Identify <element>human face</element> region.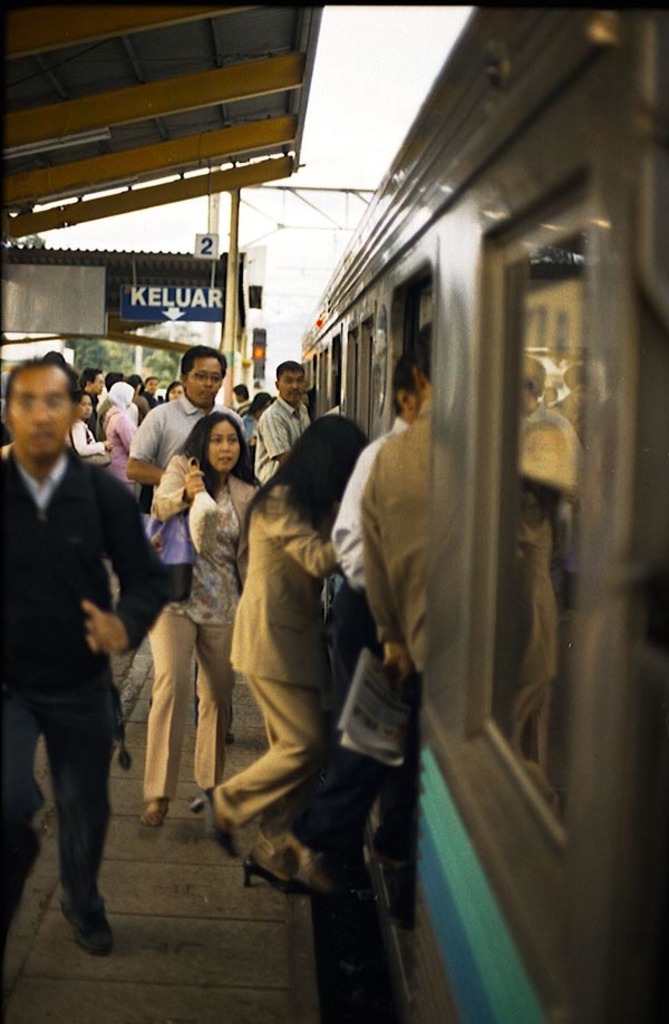
Region: Rect(210, 421, 239, 473).
